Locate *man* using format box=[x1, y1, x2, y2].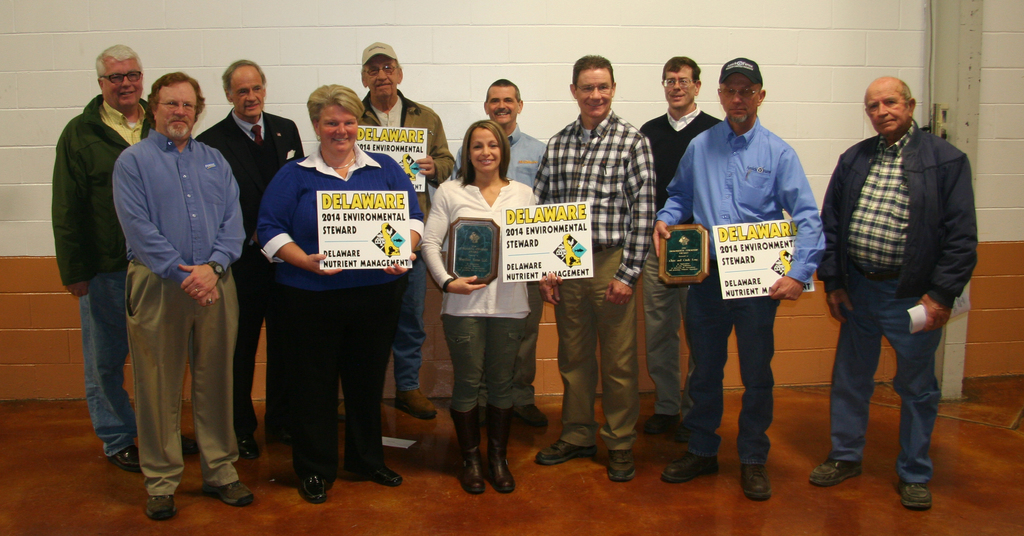
box=[112, 71, 255, 516].
